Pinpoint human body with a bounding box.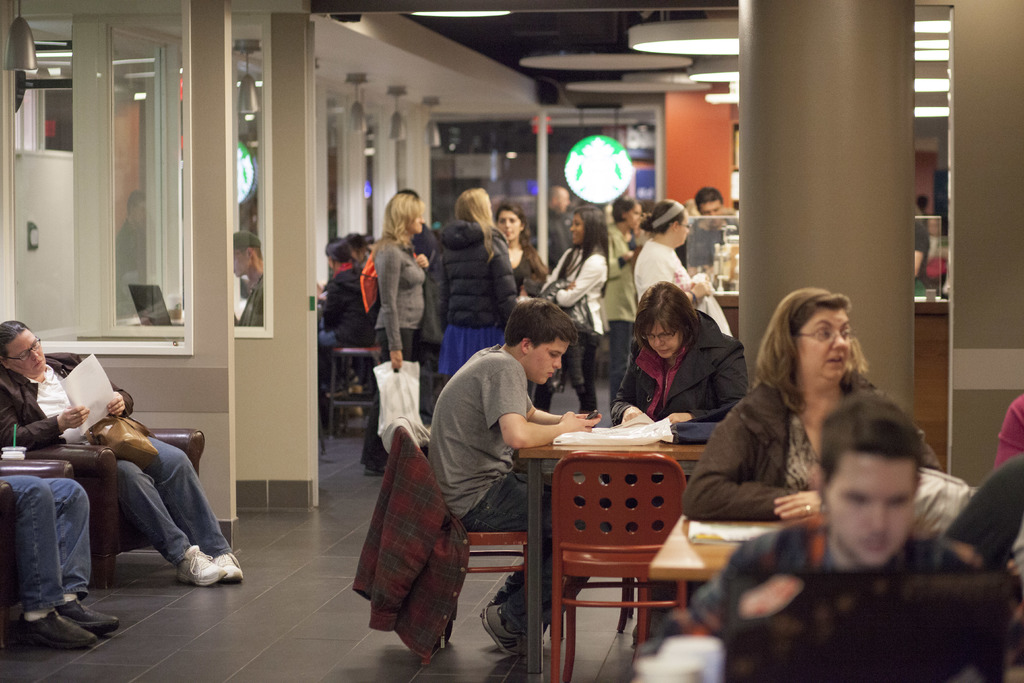
BBox(497, 196, 550, 313).
